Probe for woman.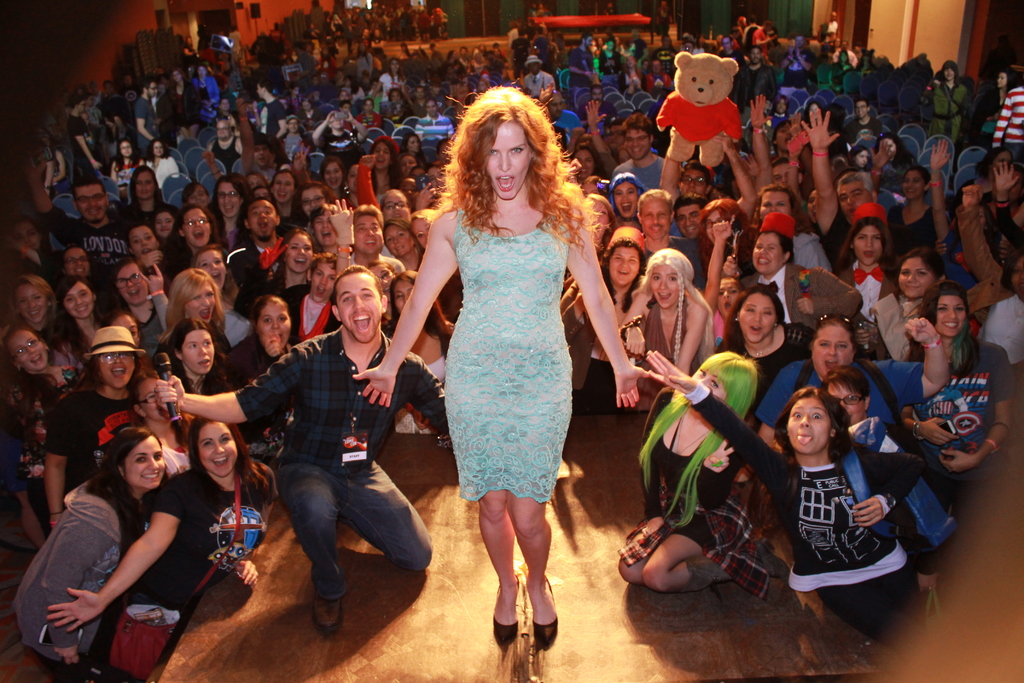
Probe result: <region>184, 238, 251, 347</region>.
